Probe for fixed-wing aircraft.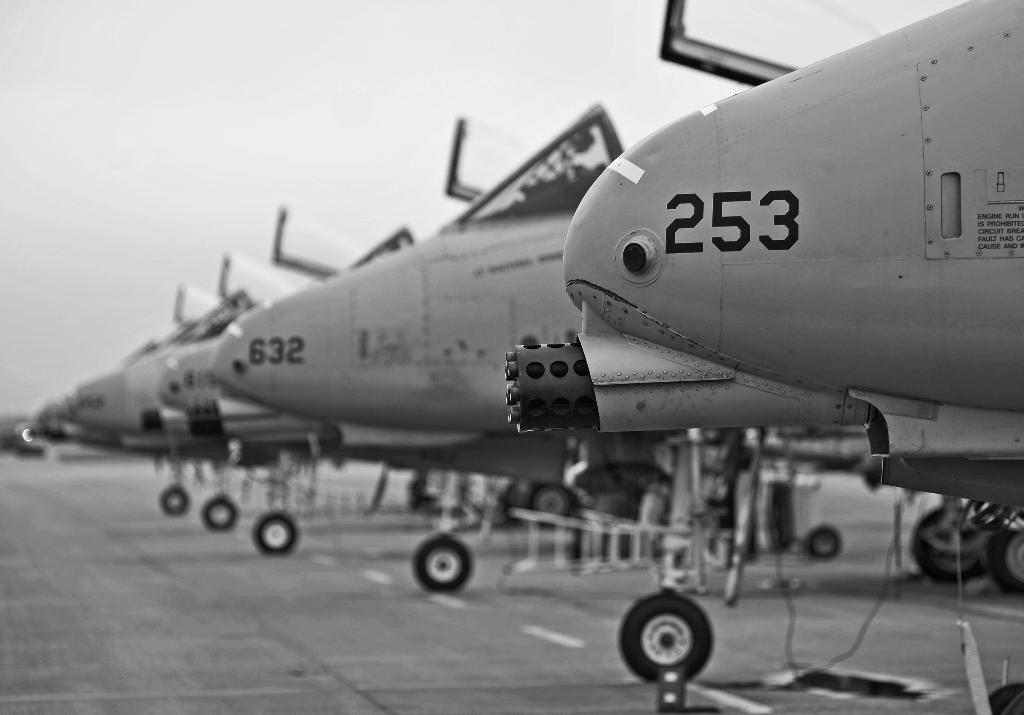
Probe result: detection(56, 252, 299, 516).
